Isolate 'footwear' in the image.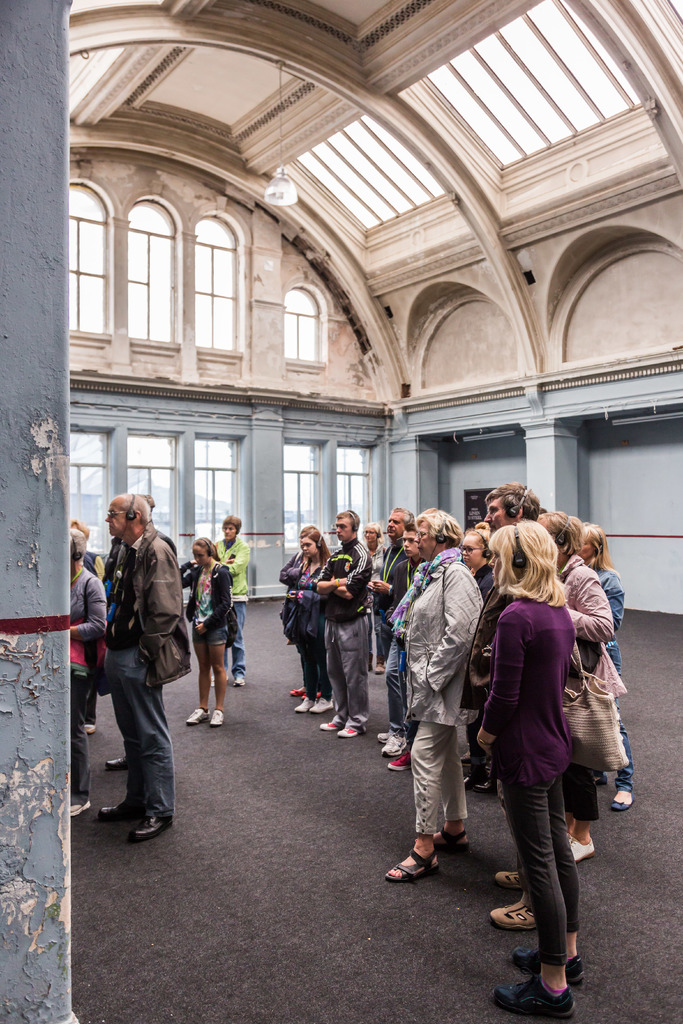
Isolated region: 486 889 541 931.
